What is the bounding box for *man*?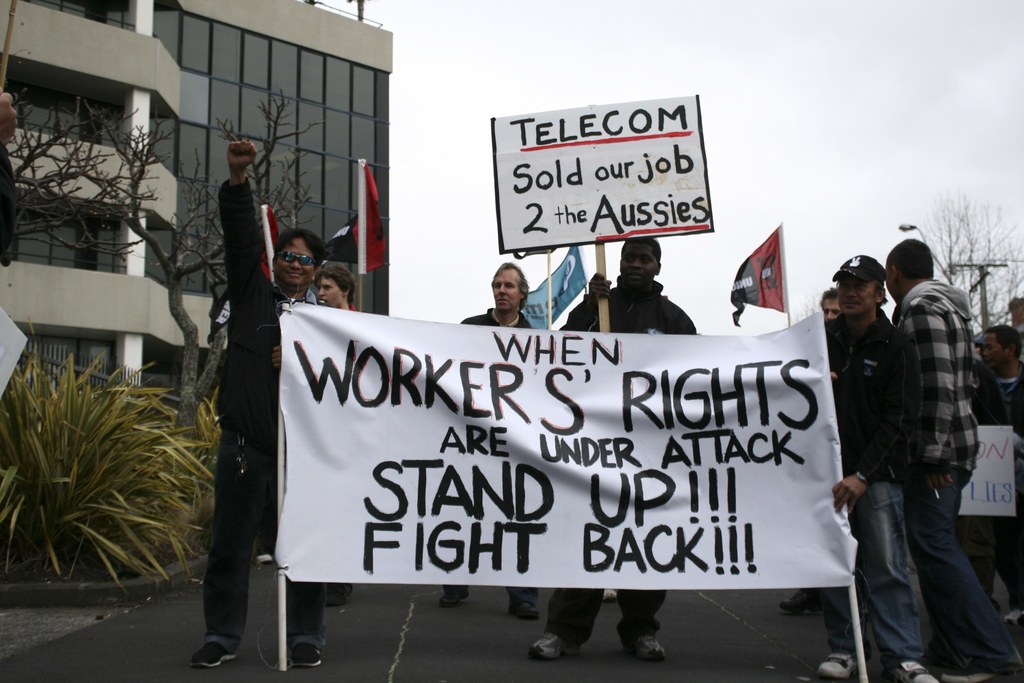
bbox(814, 251, 943, 682).
